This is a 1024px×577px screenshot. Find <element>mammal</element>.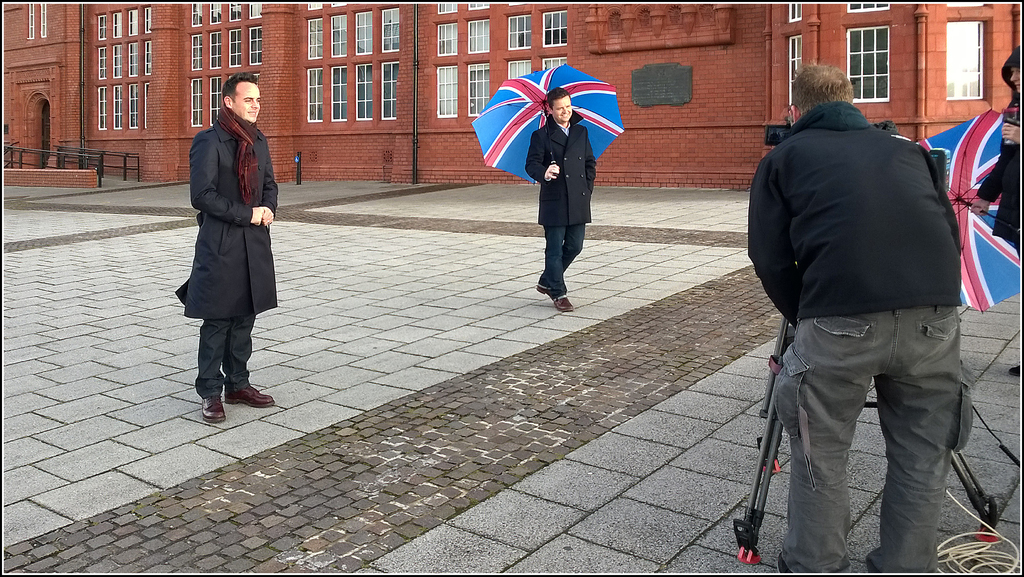
Bounding box: crop(521, 87, 598, 314).
